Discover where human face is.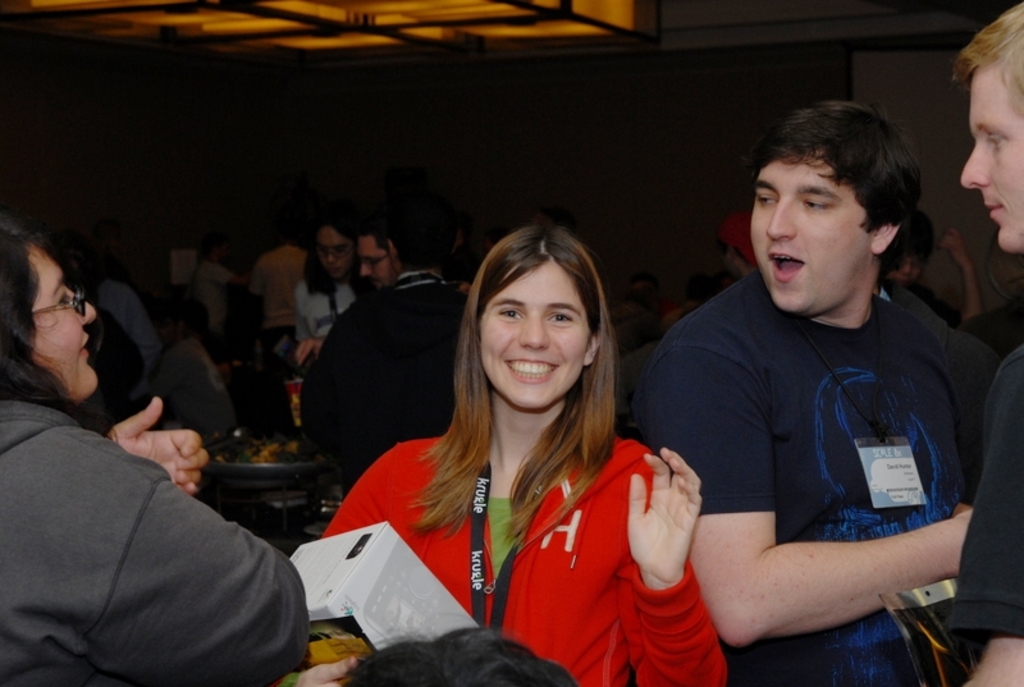
Discovered at [x1=26, y1=247, x2=101, y2=402].
